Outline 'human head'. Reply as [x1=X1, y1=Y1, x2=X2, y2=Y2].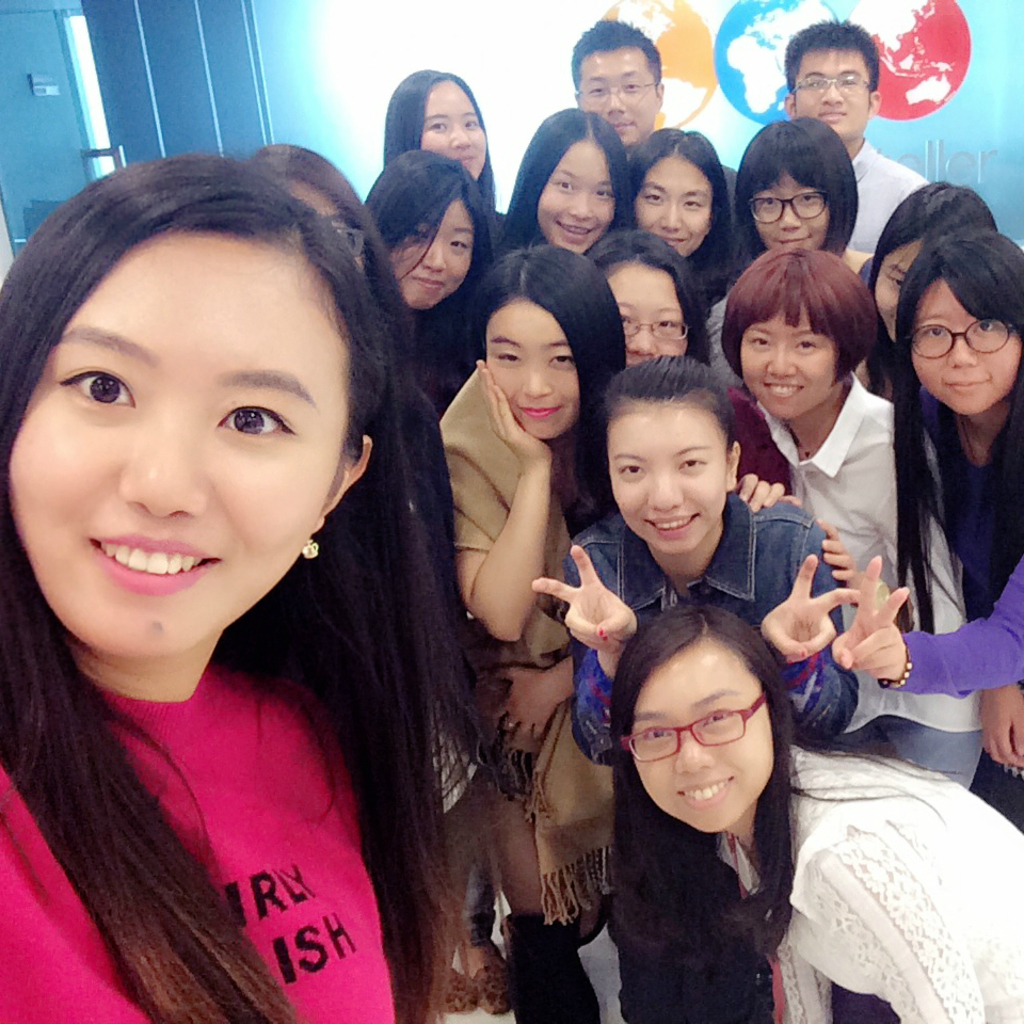
[x1=249, y1=143, x2=396, y2=278].
